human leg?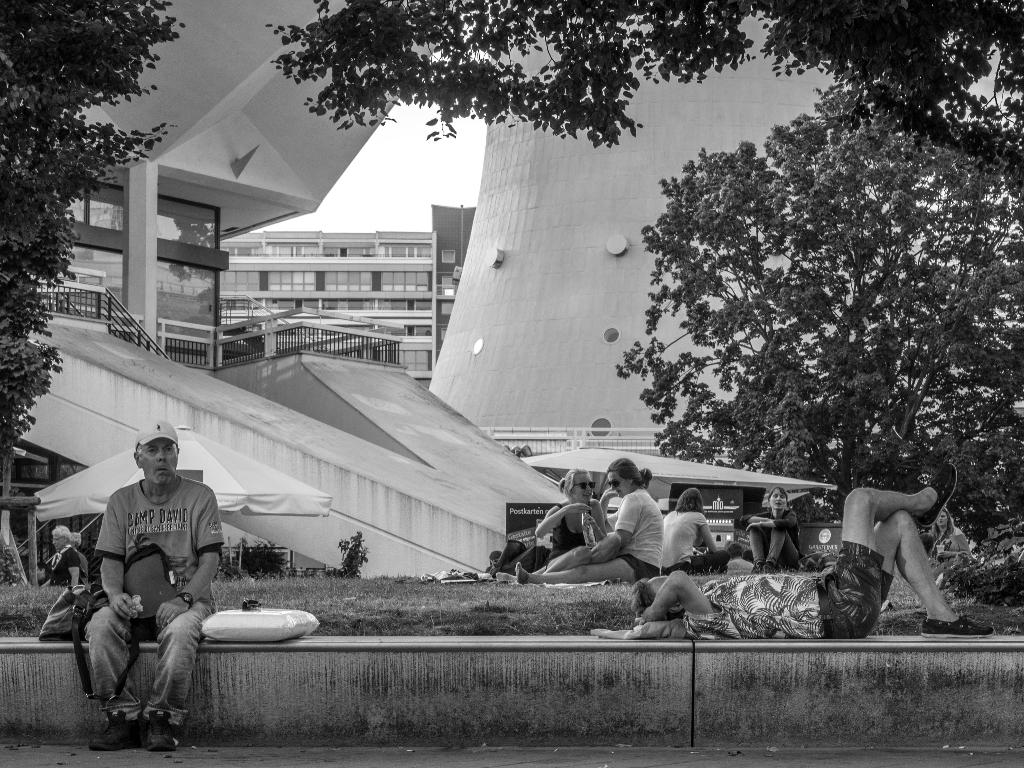
select_region(767, 528, 792, 576)
